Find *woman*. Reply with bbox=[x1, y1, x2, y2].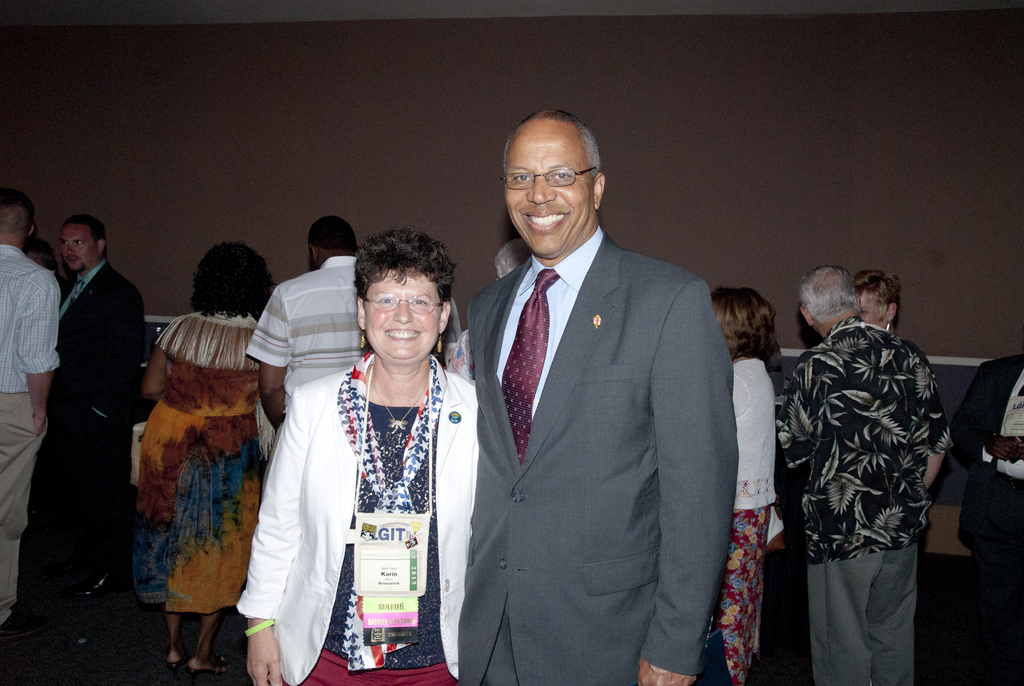
bbox=[292, 231, 465, 681].
